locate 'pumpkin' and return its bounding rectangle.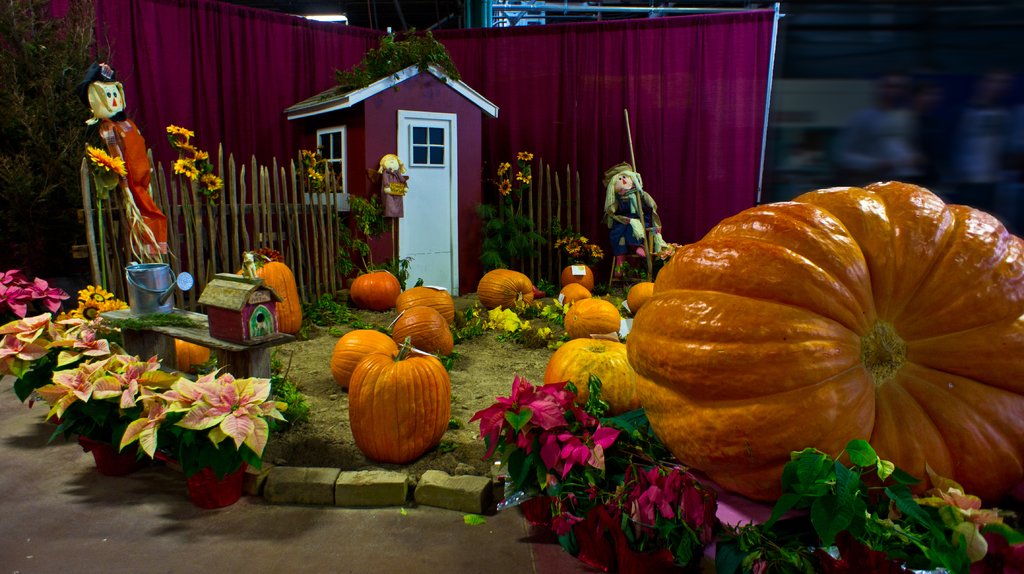
crop(566, 292, 626, 338).
